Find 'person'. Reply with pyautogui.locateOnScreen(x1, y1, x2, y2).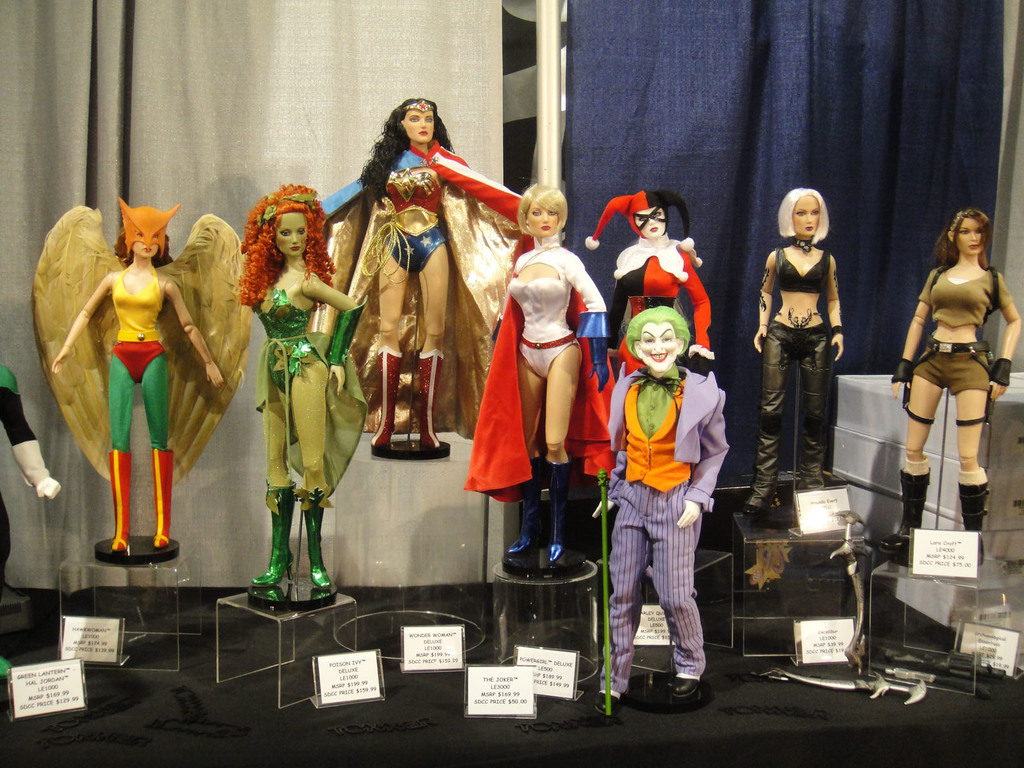
pyautogui.locateOnScreen(467, 182, 611, 576).
